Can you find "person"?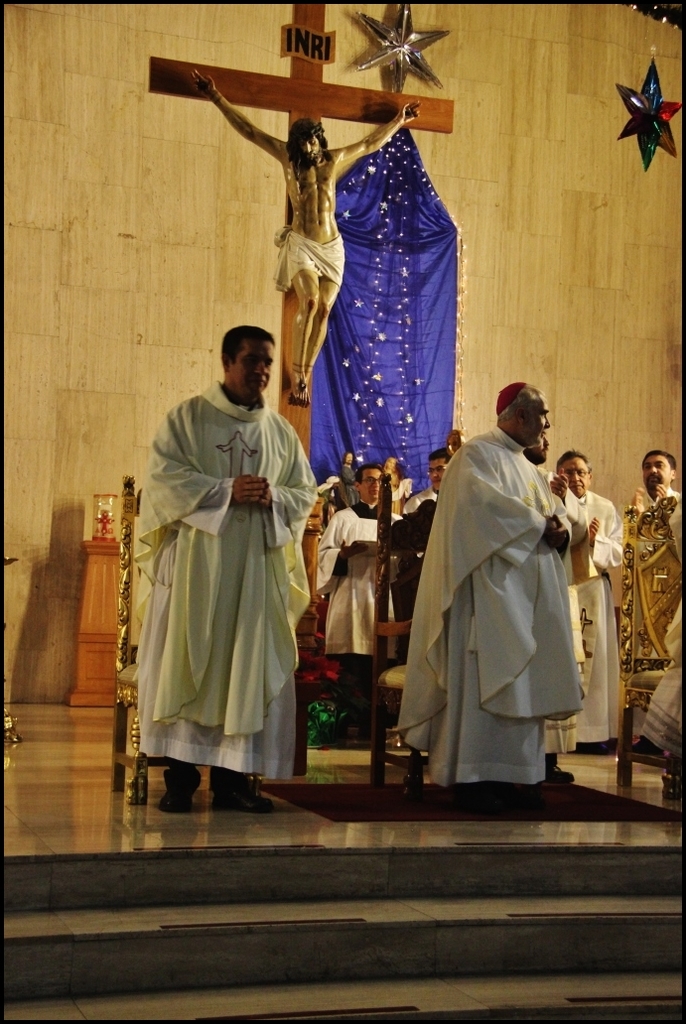
Yes, bounding box: [x1=328, y1=460, x2=407, y2=716].
